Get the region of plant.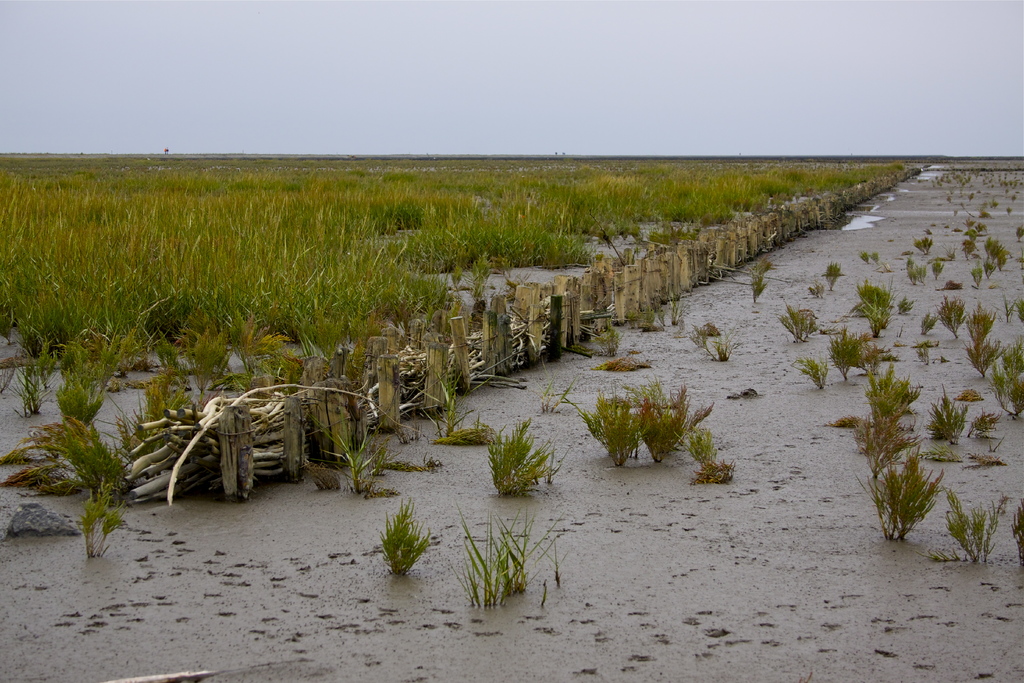
[left=1011, top=501, right=1023, bottom=565].
